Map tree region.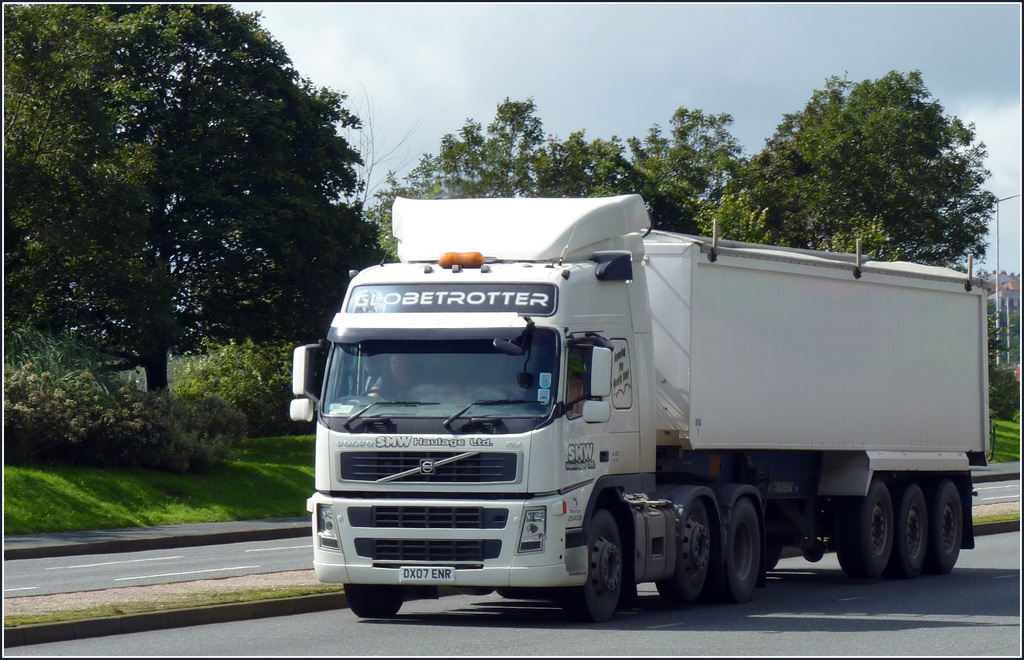
Mapped to select_region(348, 93, 608, 276).
